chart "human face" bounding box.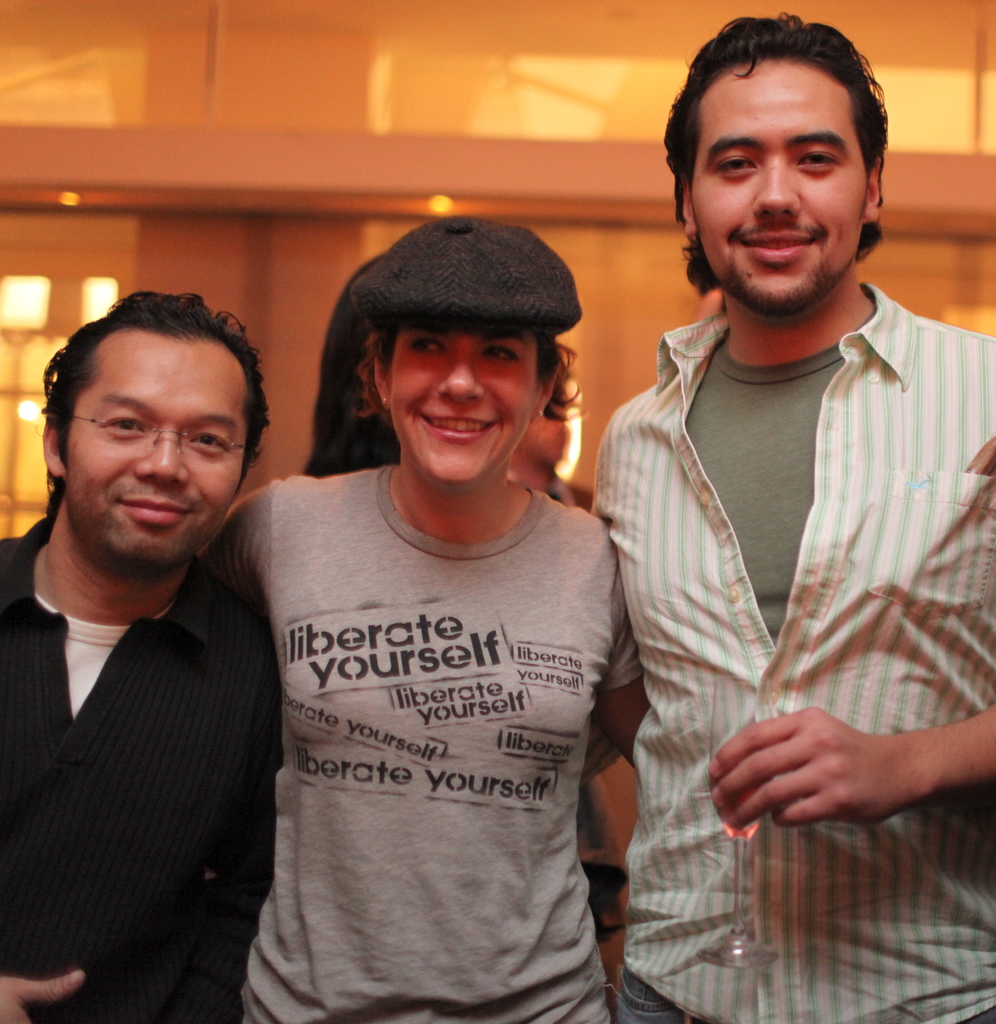
Charted: left=65, top=337, right=245, bottom=566.
